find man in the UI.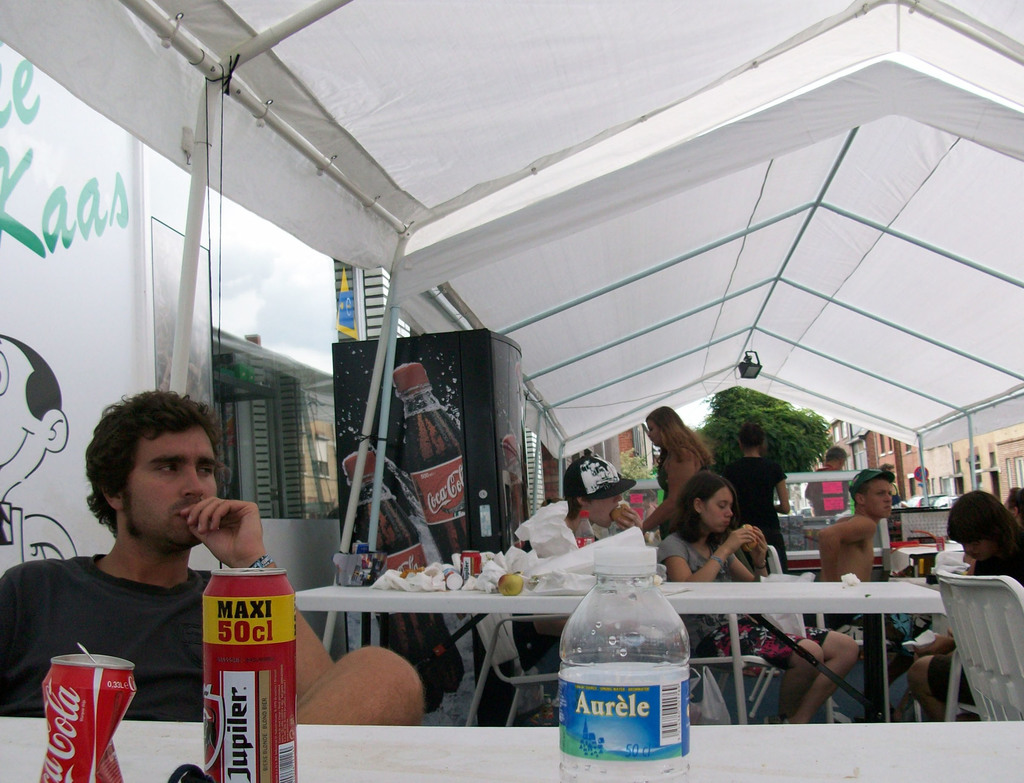
UI element at region(3, 394, 436, 729).
